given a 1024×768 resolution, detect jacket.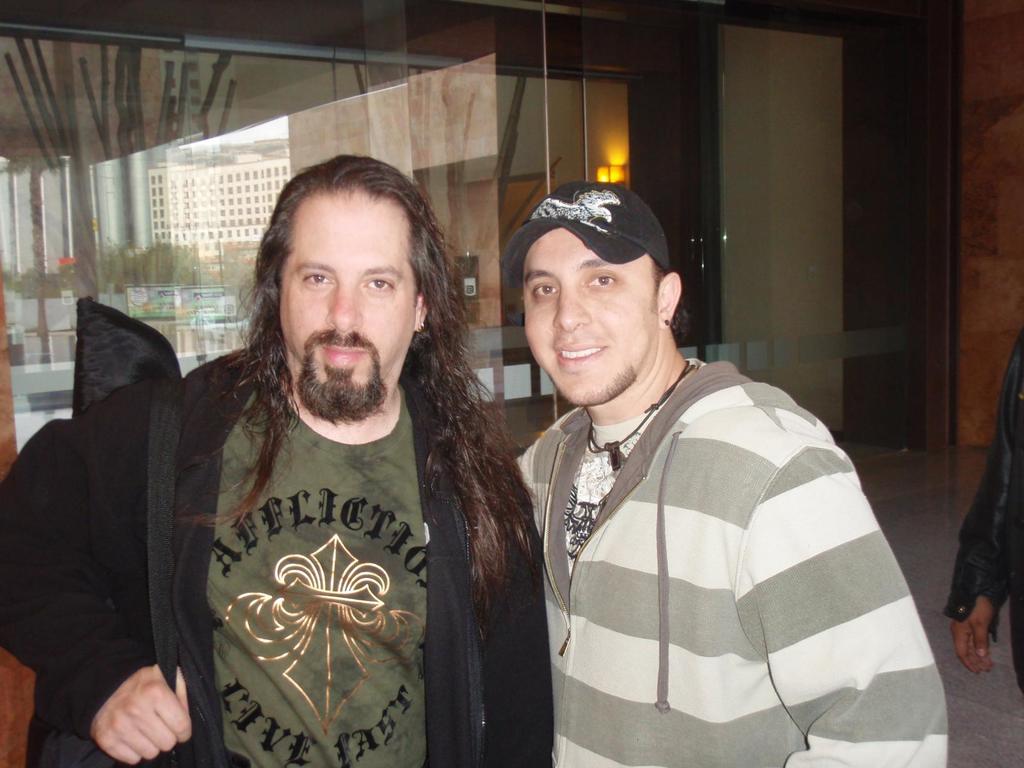
(0, 341, 551, 767).
